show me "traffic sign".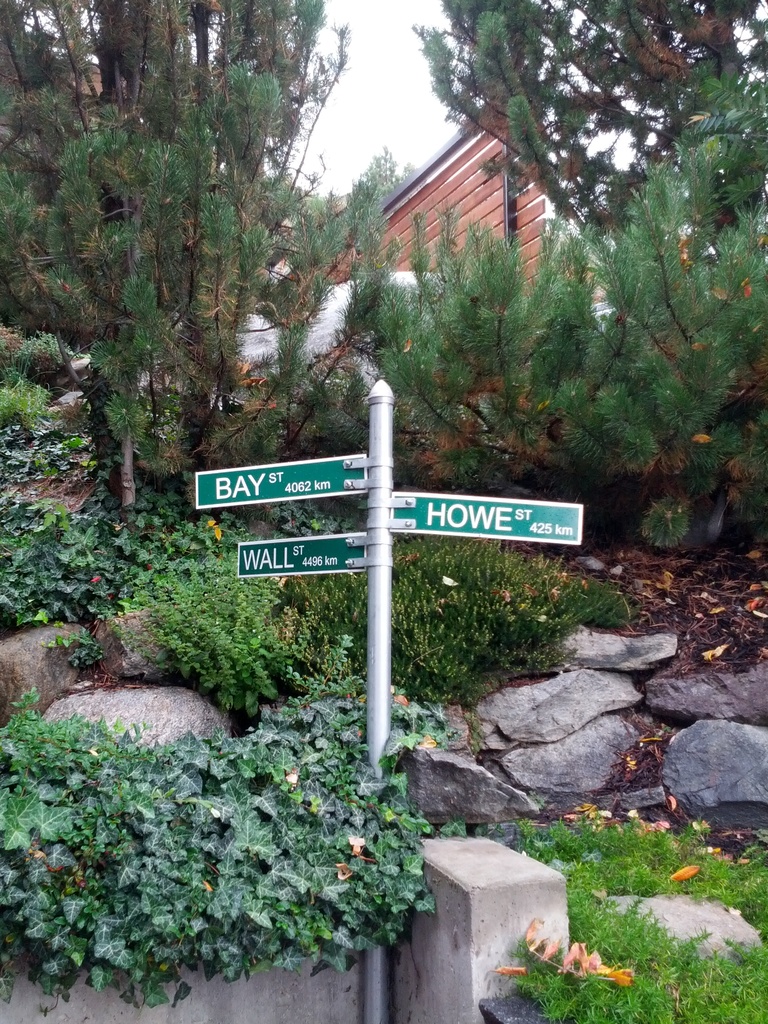
"traffic sign" is here: rect(388, 494, 581, 541).
